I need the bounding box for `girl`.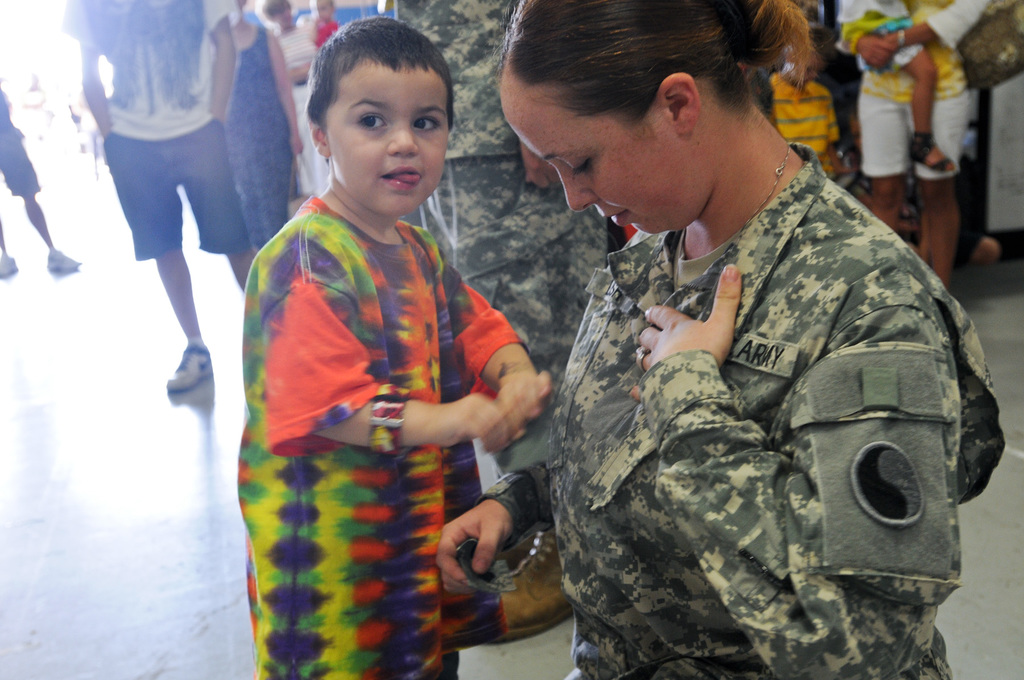
Here it is: l=216, t=0, r=308, b=257.
